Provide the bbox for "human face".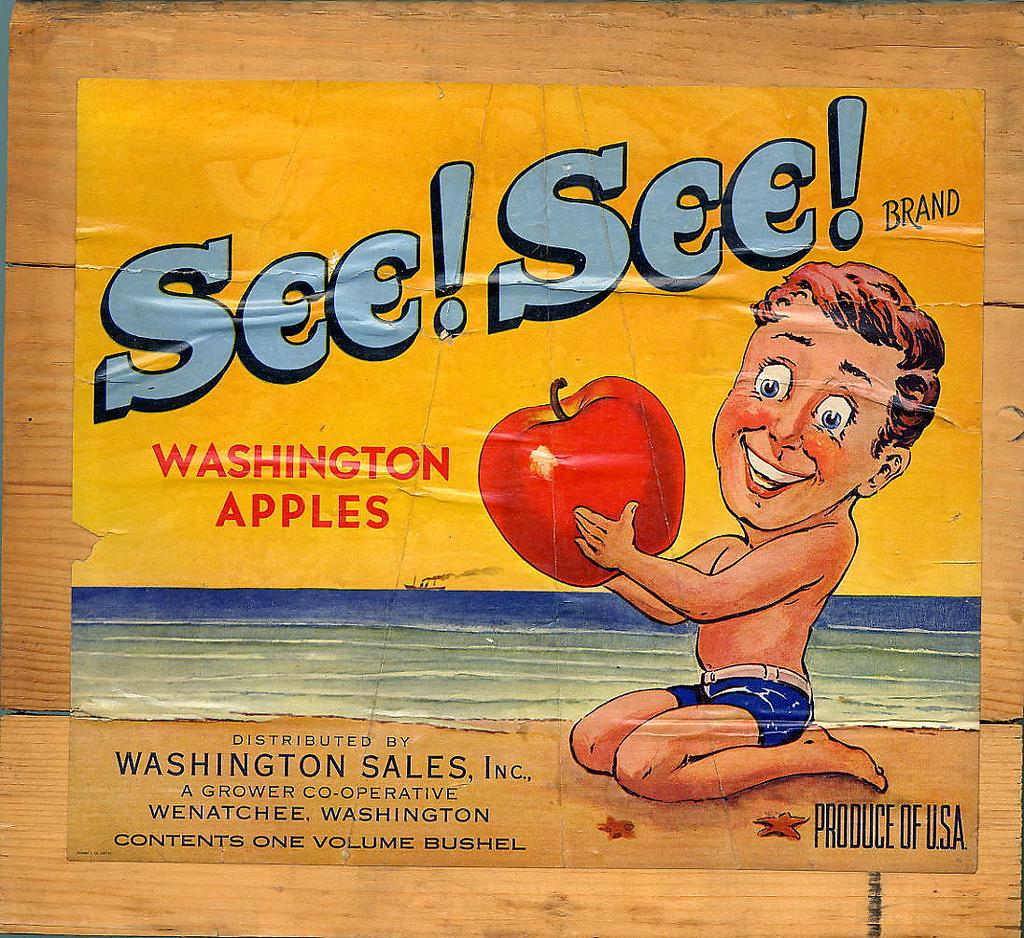
region(716, 297, 904, 531).
